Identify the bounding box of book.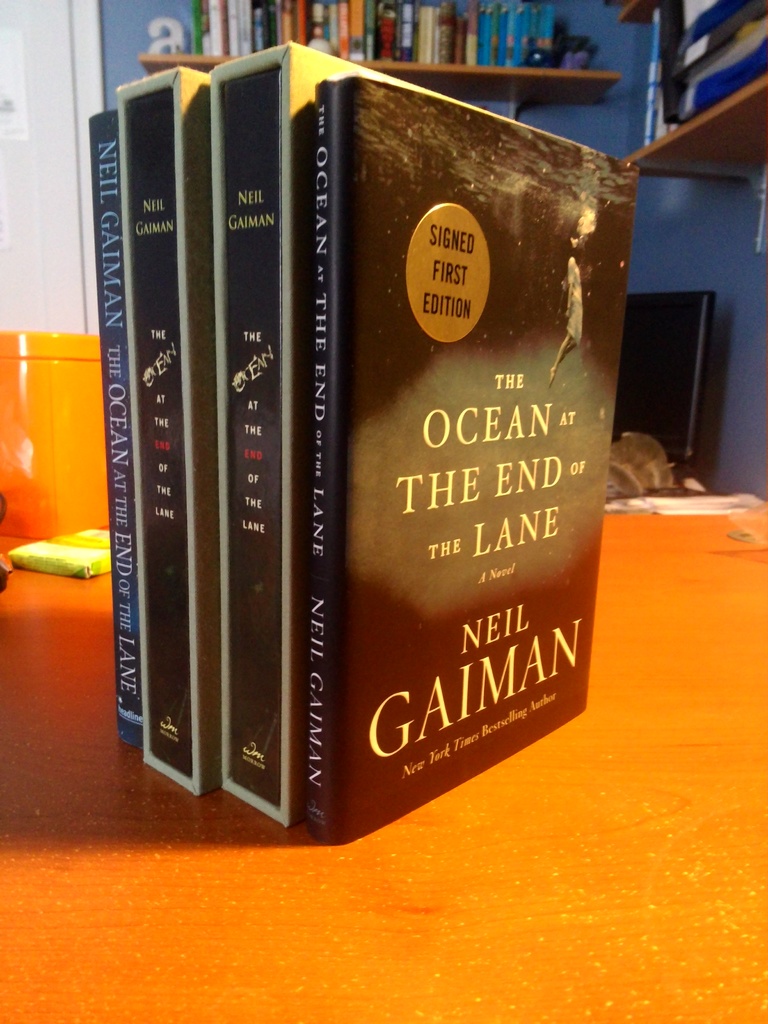
(left=221, top=45, right=422, bottom=832).
